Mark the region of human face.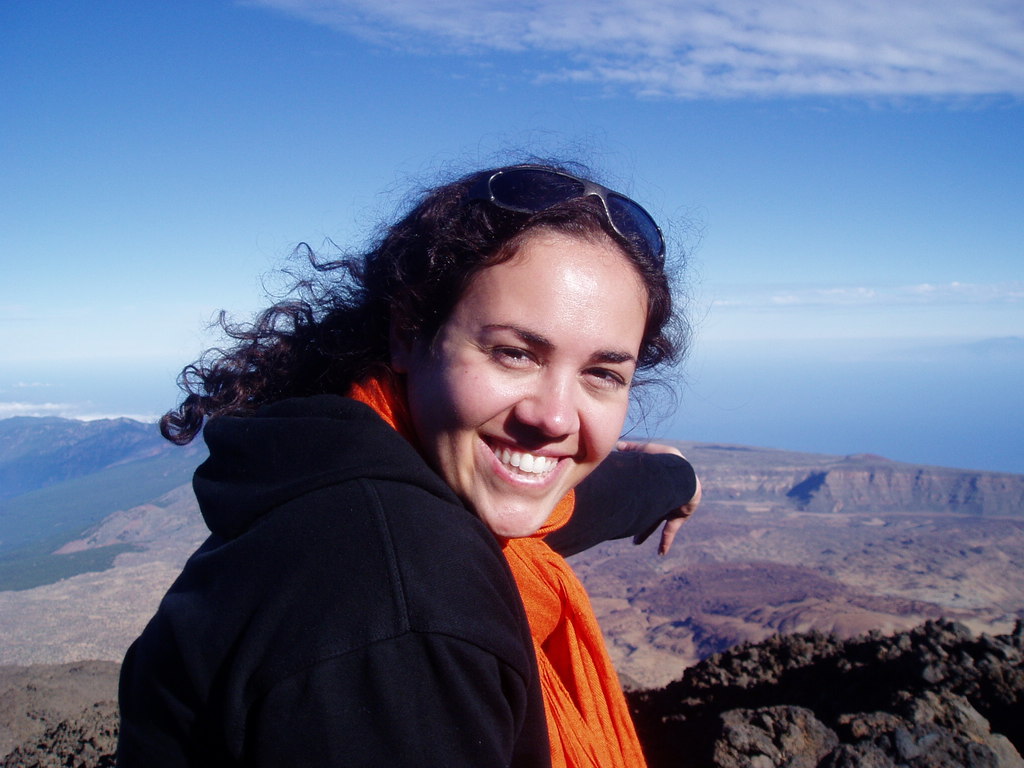
Region: box(408, 236, 646, 541).
